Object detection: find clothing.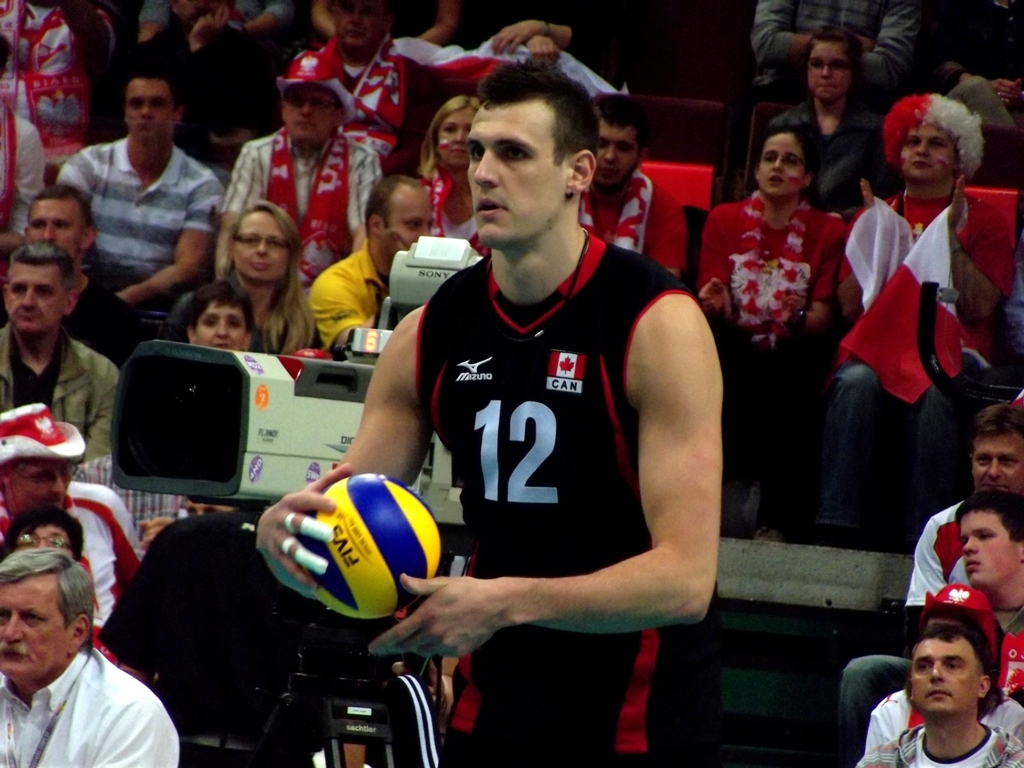
768, 103, 880, 204.
